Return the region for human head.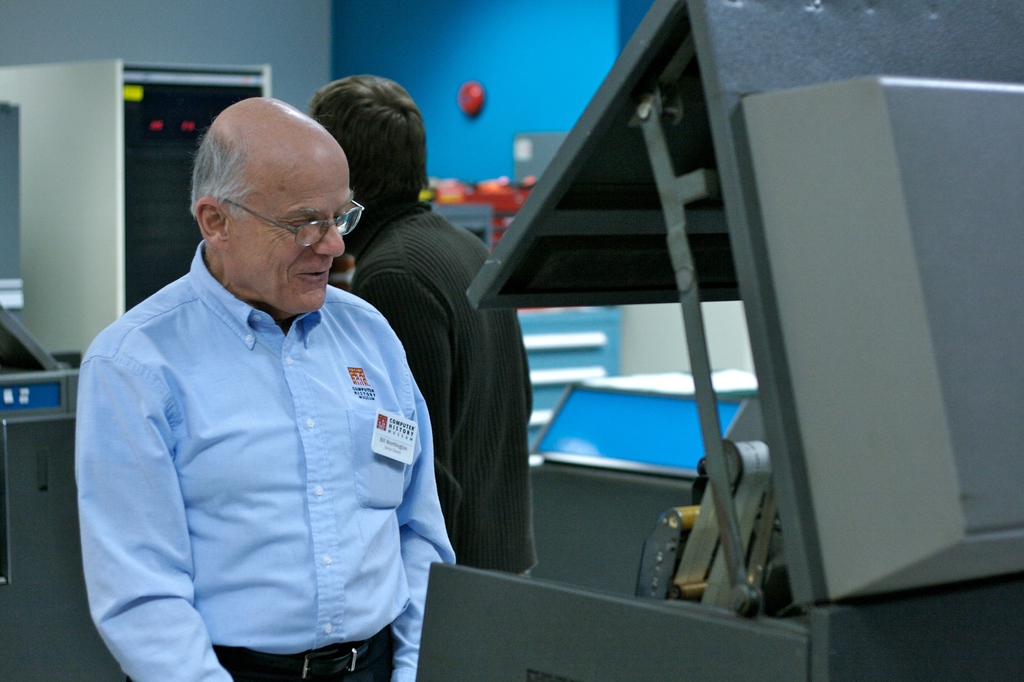
box=[176, 87, 344, 309].
